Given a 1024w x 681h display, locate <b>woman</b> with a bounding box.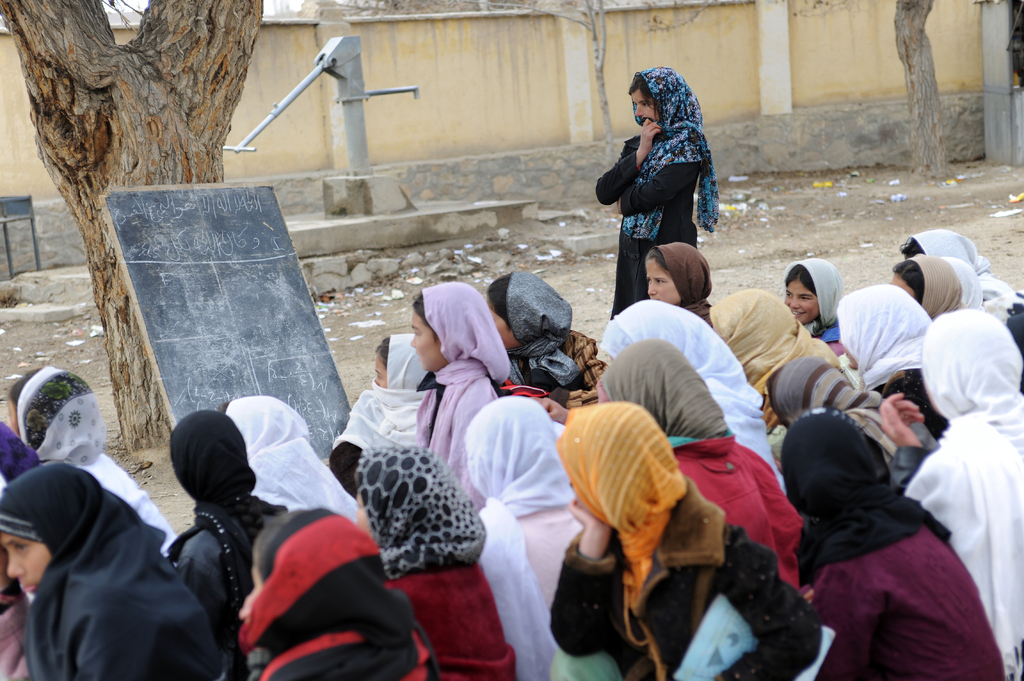
Located: select_region(351, 447, 518, 680).
